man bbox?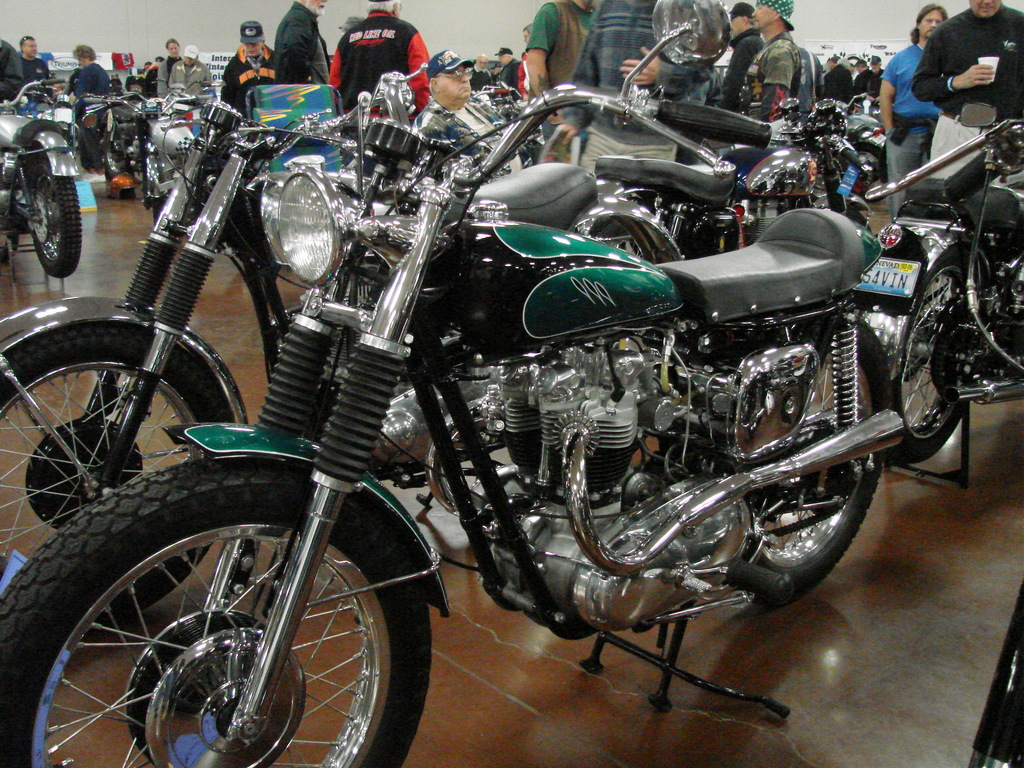
x1=717 y1=0 x2=769 y2=120
